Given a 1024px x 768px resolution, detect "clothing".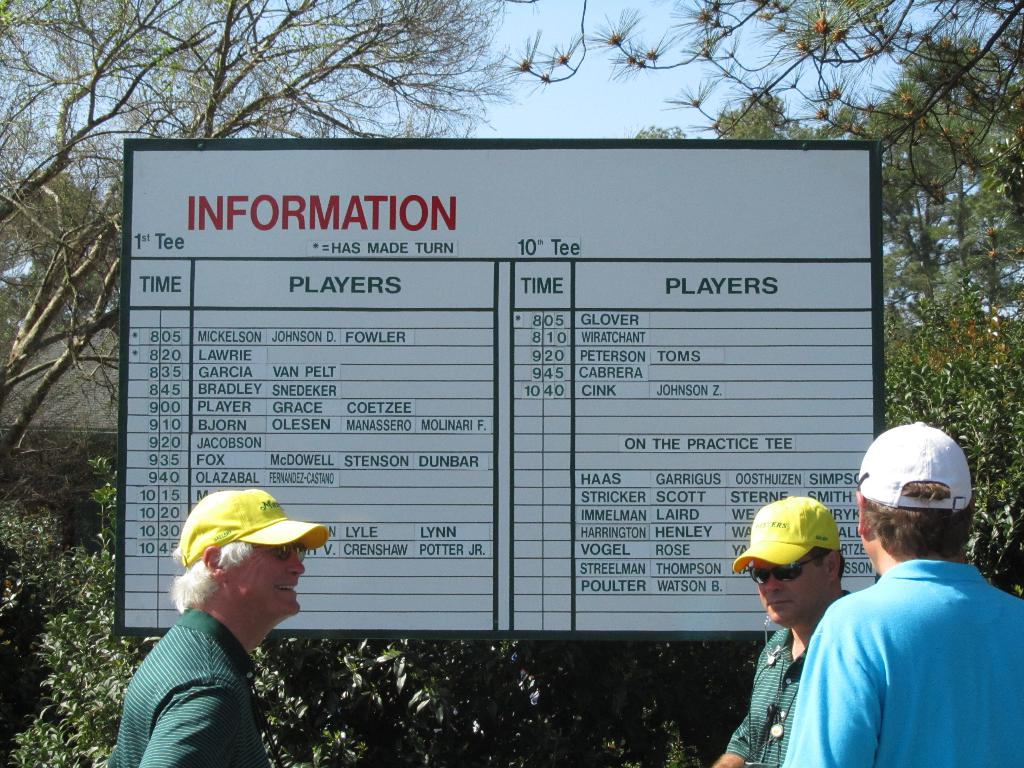
x1=719 y1=590 x2=847 y2=767.
